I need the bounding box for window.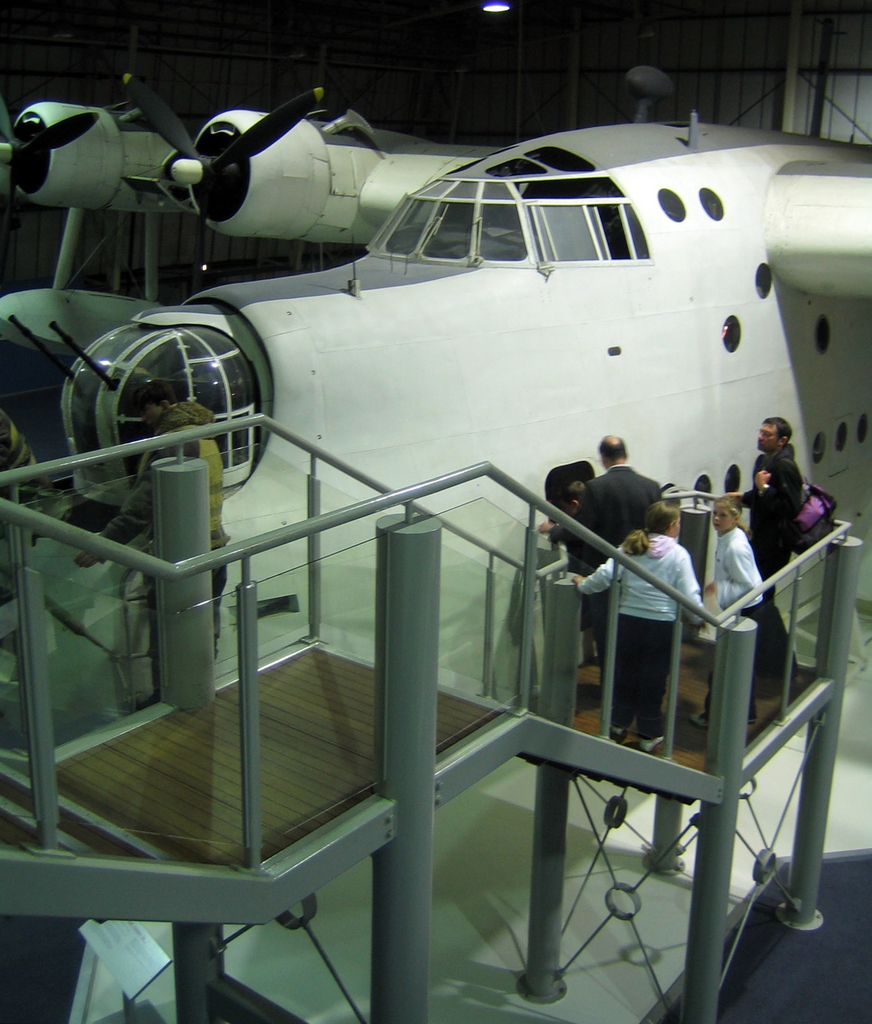
Here it is: bbox=(832, 426, 848, 455).
